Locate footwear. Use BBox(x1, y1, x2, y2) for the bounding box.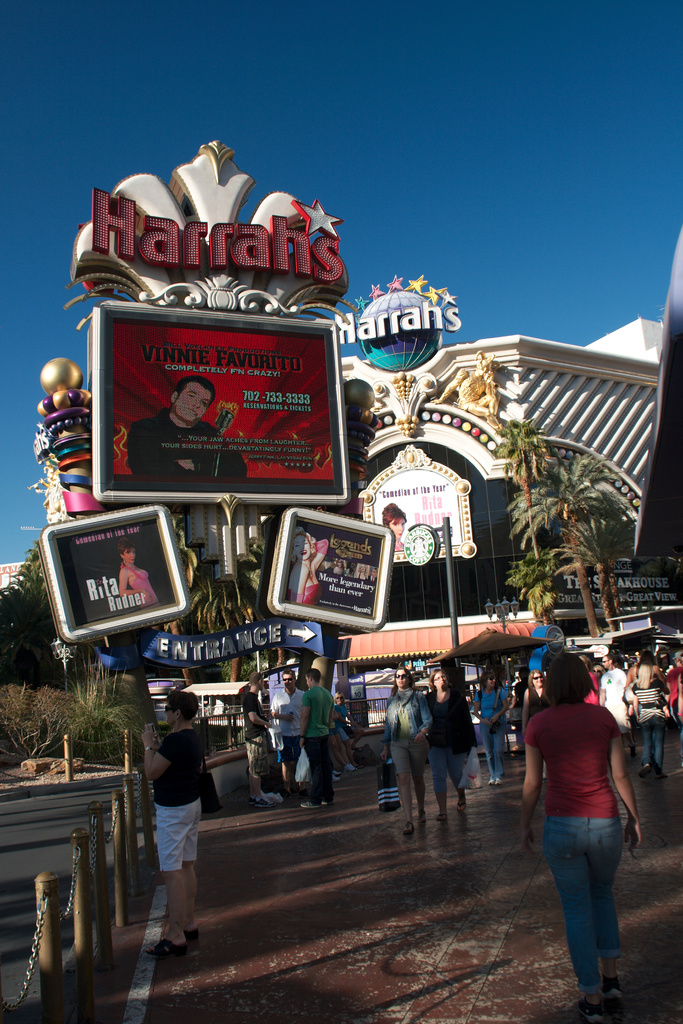
BBox(249, 792, 275, 806).
